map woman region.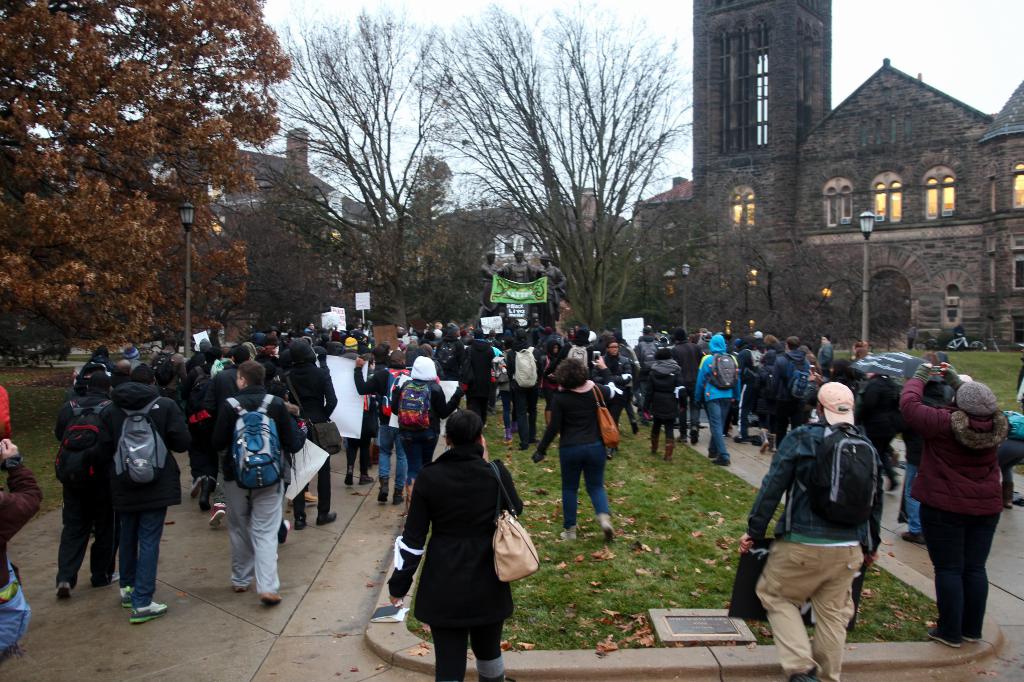
Mapped to <bbox>641, 348, 689, 463</bbox>.
